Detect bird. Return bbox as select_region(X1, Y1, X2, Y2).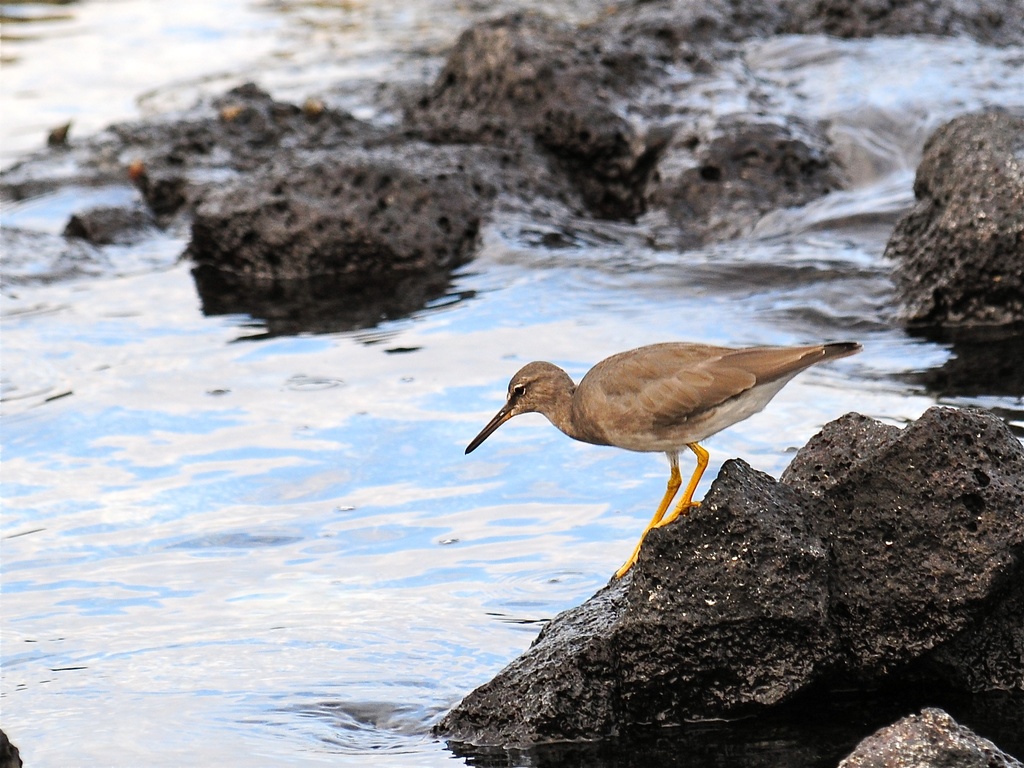
select_region(468, 339, 862, 573).
